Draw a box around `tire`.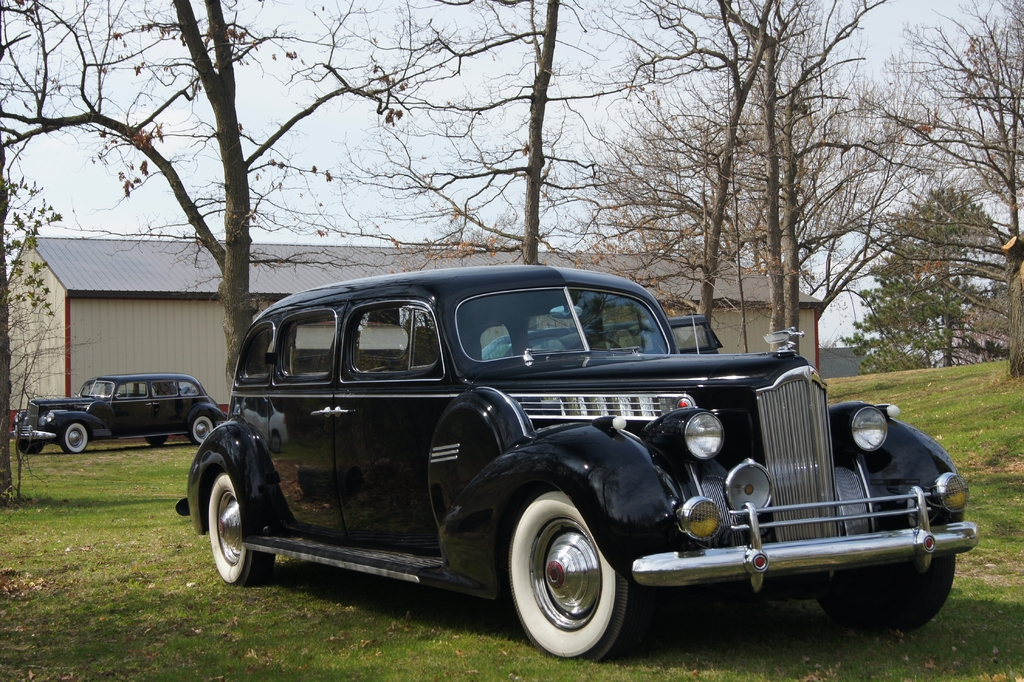
<box>60,421,90,456</box>.
